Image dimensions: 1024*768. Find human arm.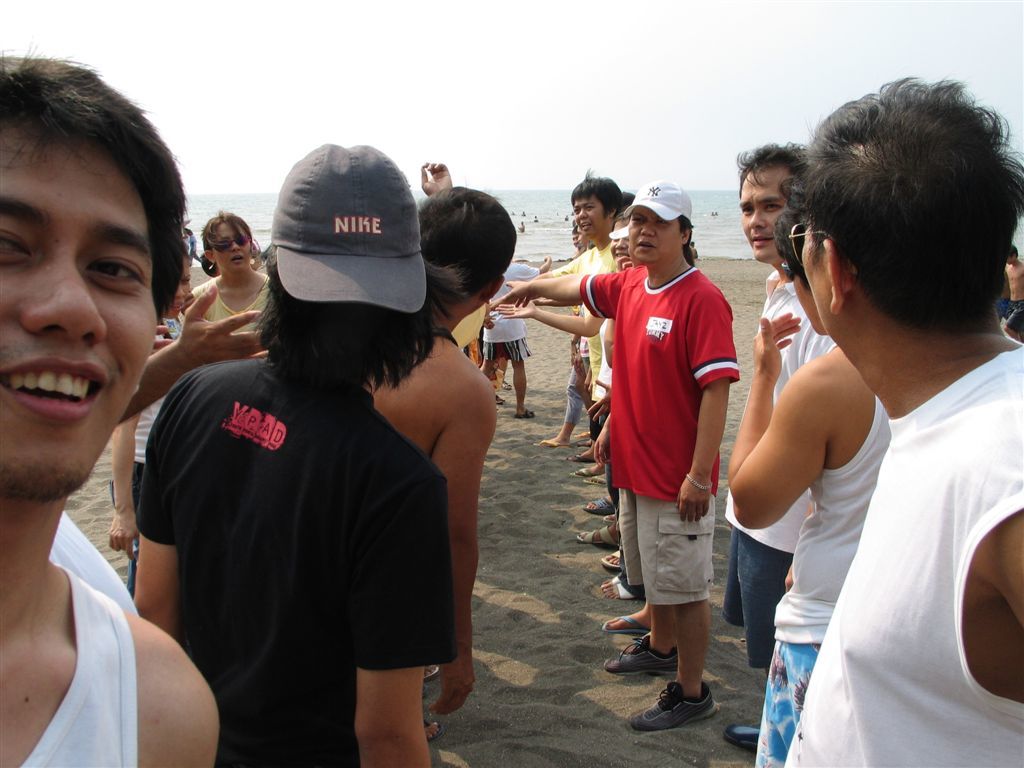
[left=119, top=286, right=269, bottom=427].
